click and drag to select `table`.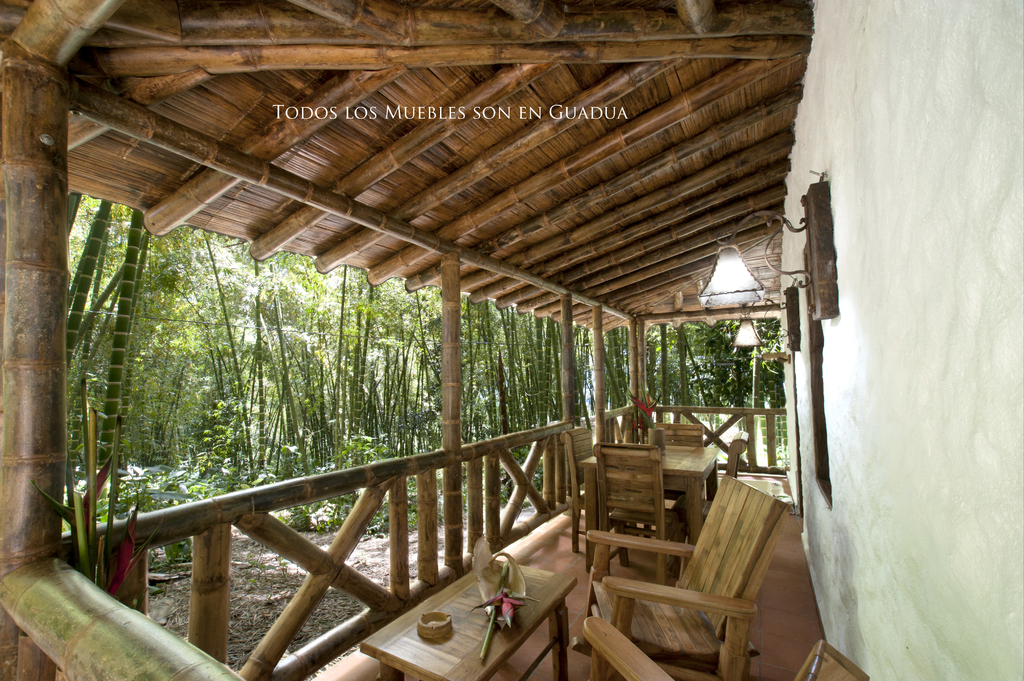
Selection: box=[580, 448, 717, 565].
